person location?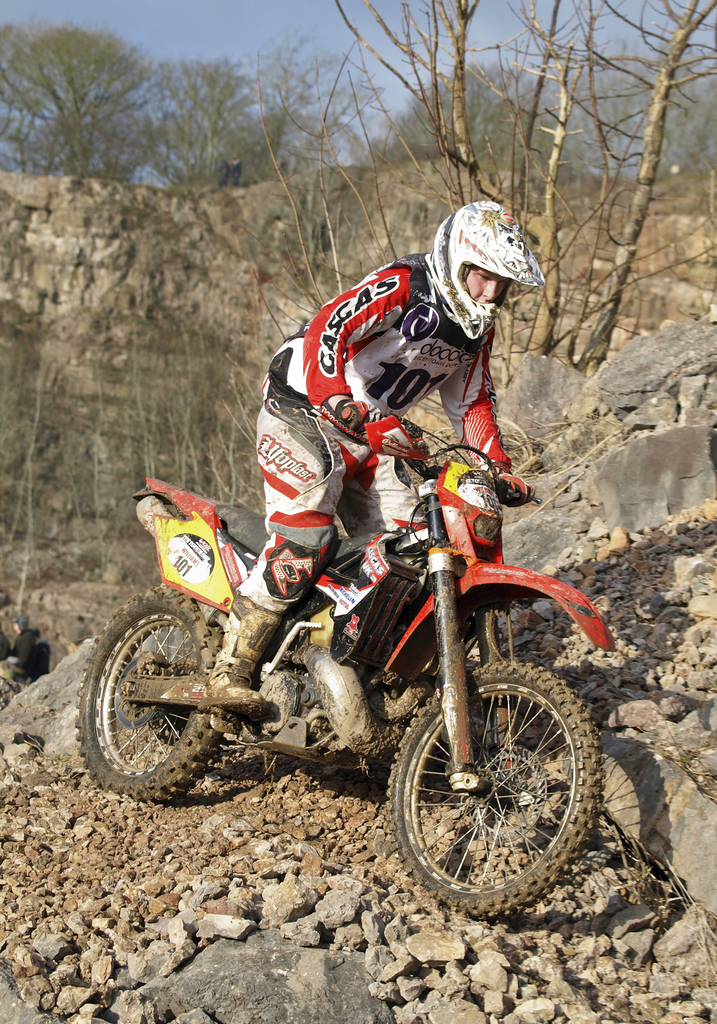
x1=181 y1=199 x2=536 y2=722
